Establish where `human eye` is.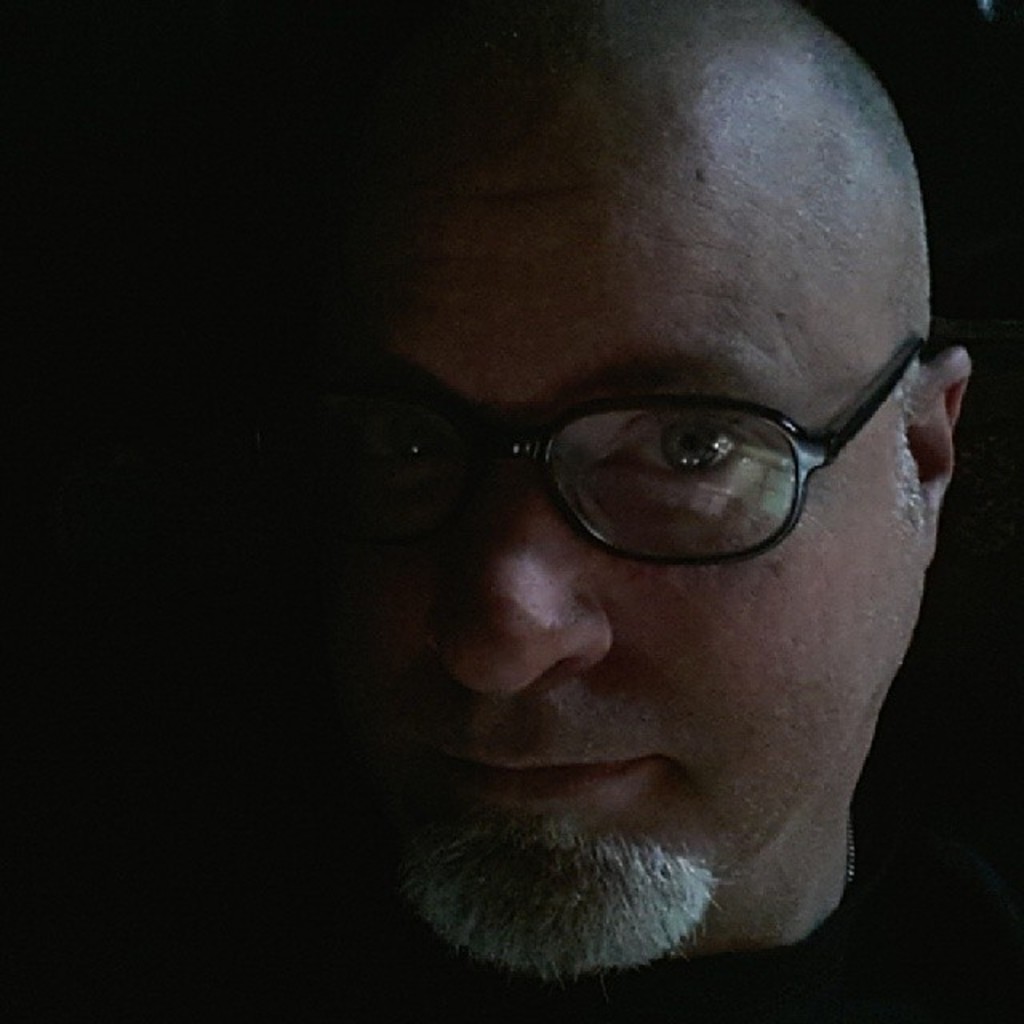
Established at 299/387/469/504.
